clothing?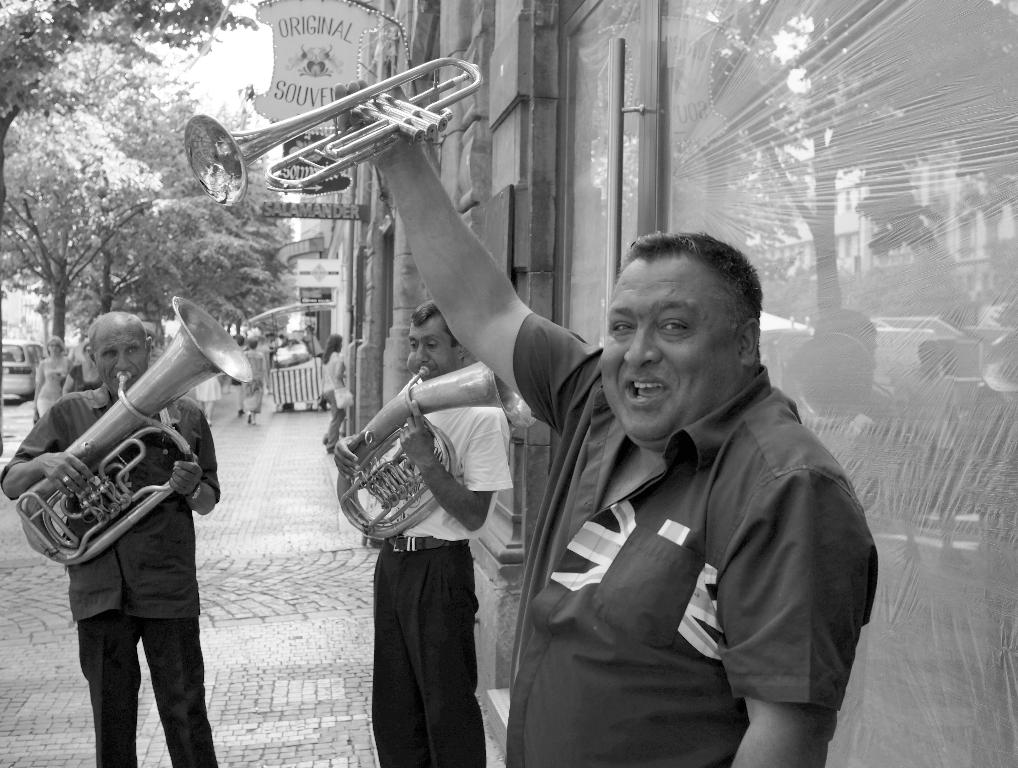
(left=505, top=314, right=880, bottom=767)
